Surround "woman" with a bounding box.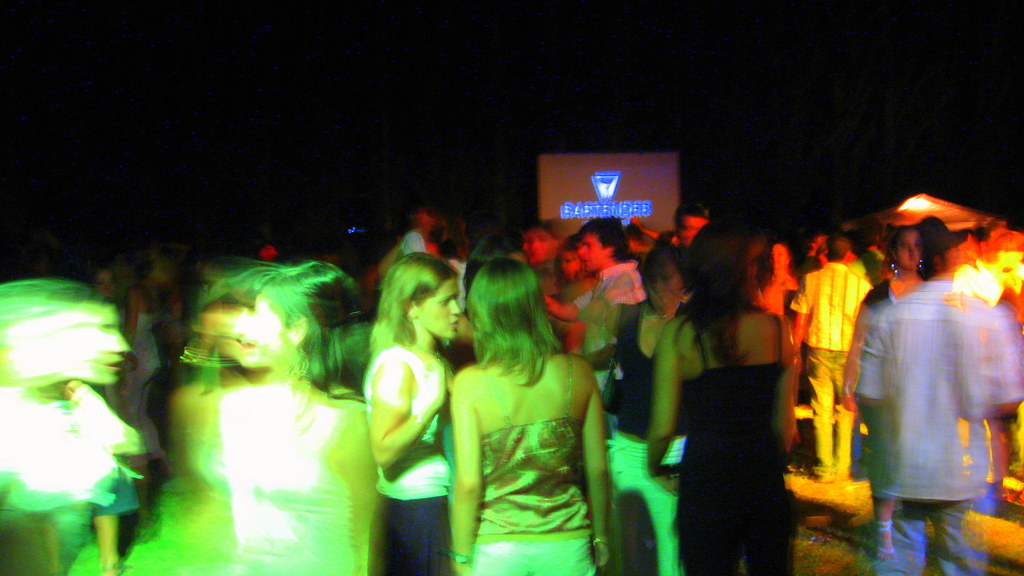
rect(357, 246, 460, 575).
